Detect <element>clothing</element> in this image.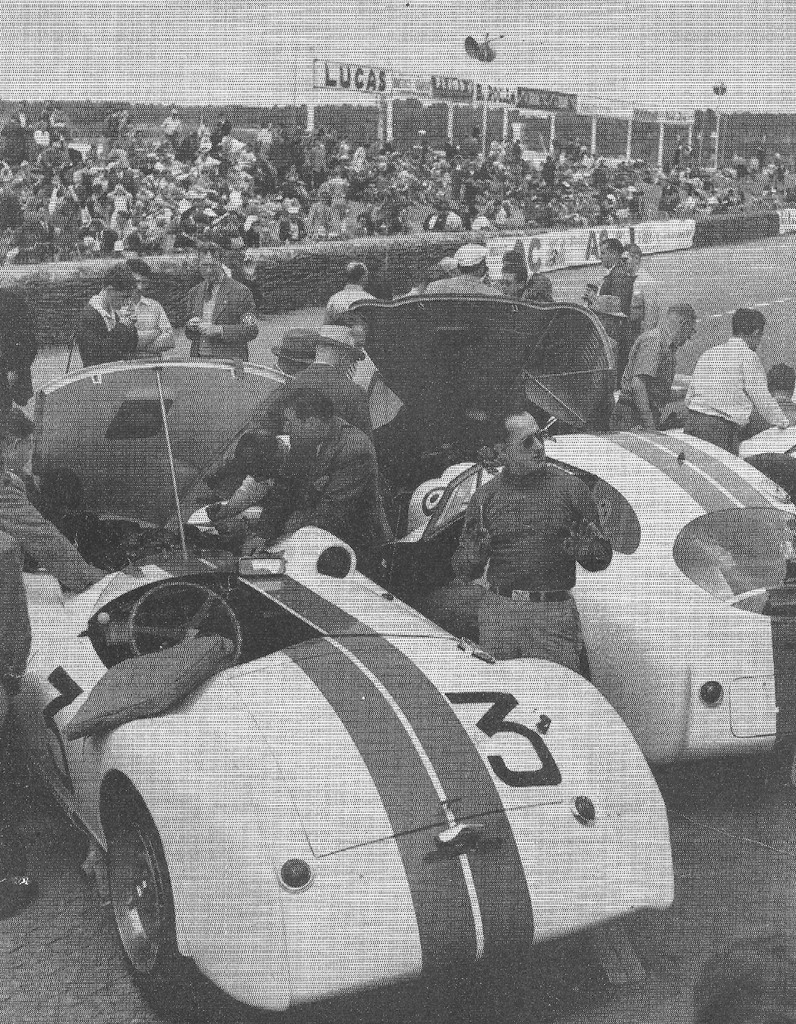
Detection: box=[444, 478, 613, 595].
